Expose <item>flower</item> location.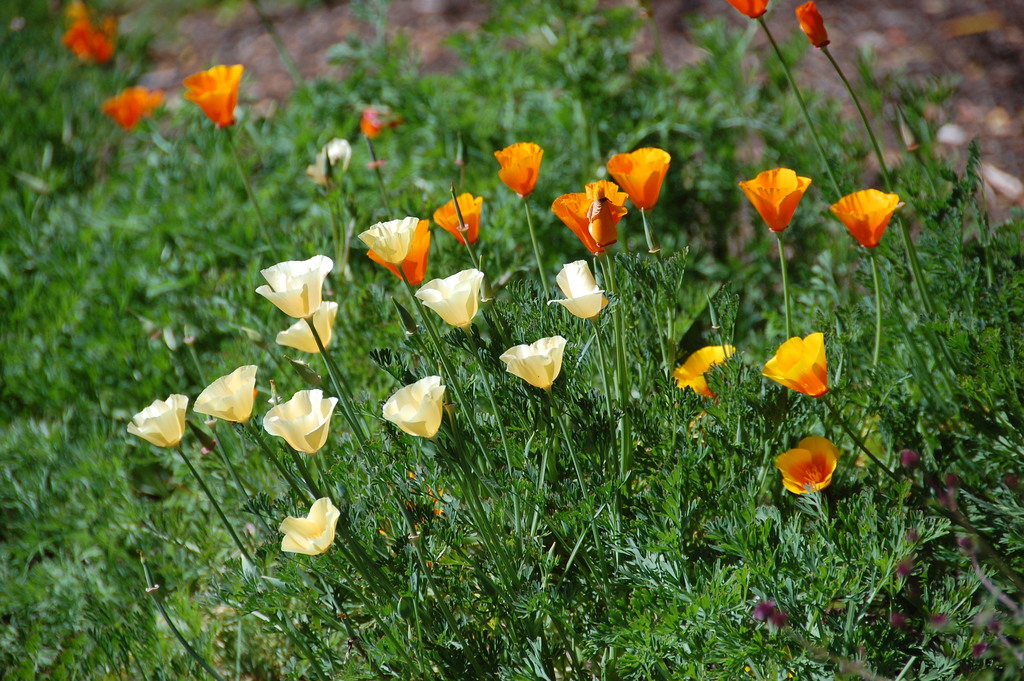
Exposed at 358,217,419,268.
